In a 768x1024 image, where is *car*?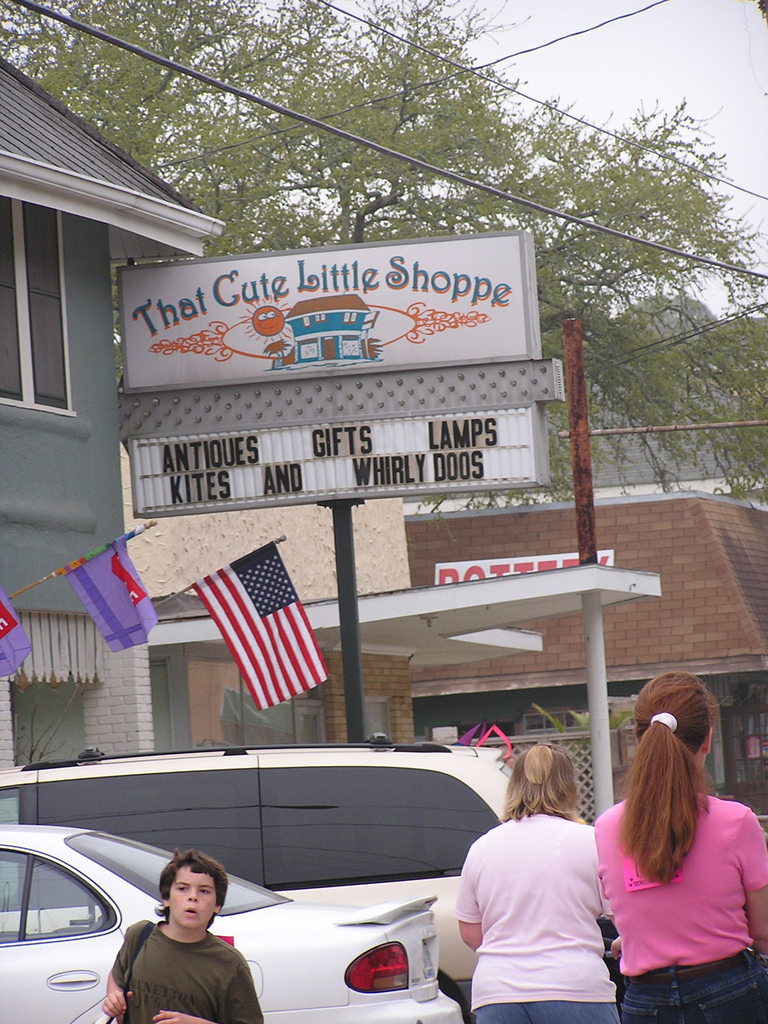
bbox(0, 745, 513, 1023).
